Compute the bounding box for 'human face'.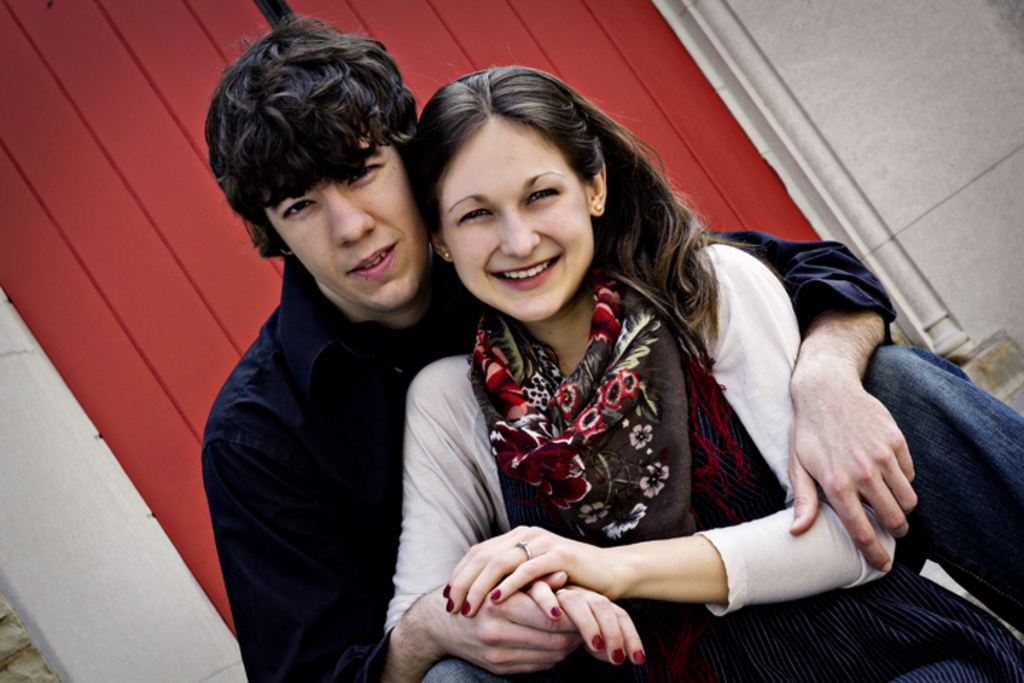
l=260, t=141, r=425, b=313.
